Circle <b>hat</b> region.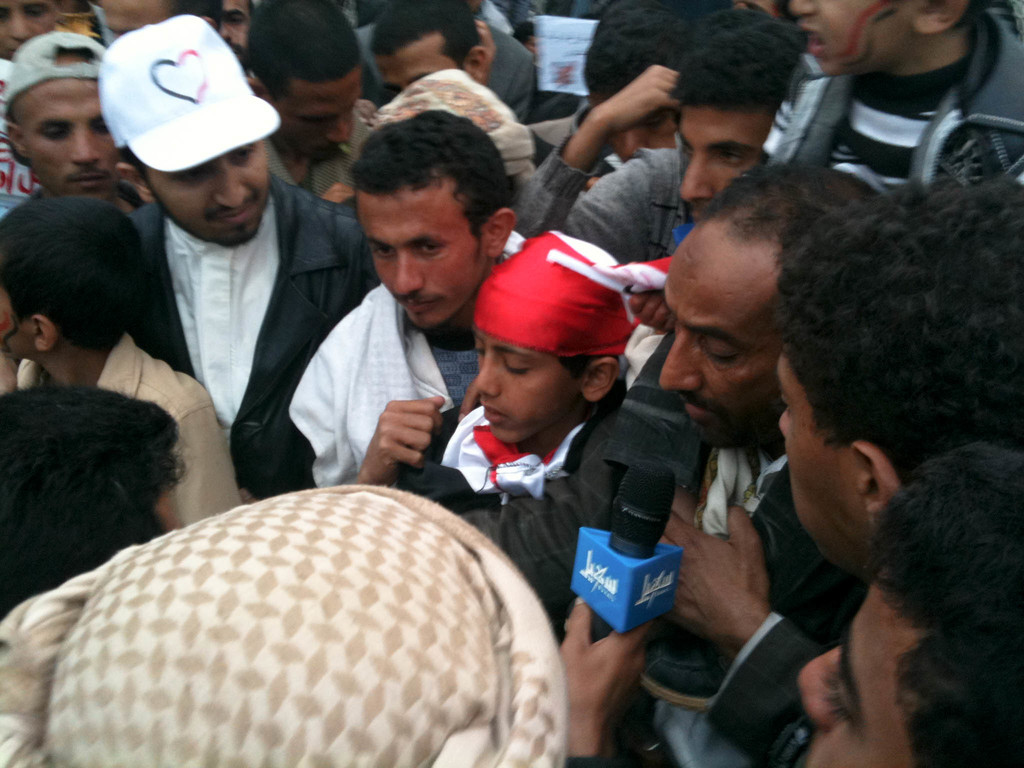
Region: [2,29,105,113].
